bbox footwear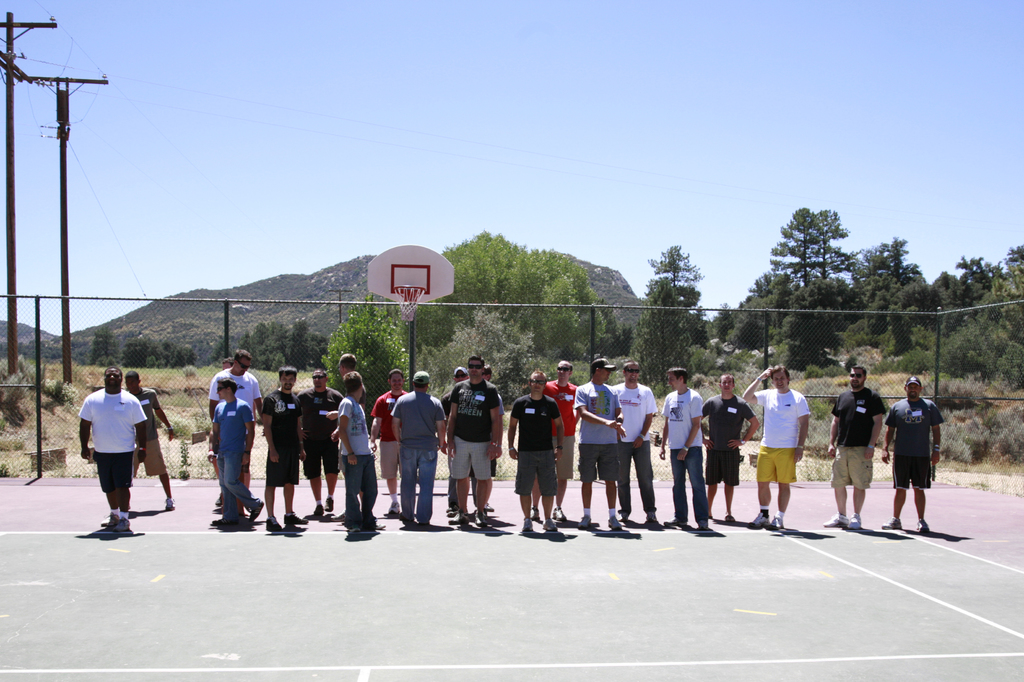
(left=823, top=513, right=851, bottom=526)
